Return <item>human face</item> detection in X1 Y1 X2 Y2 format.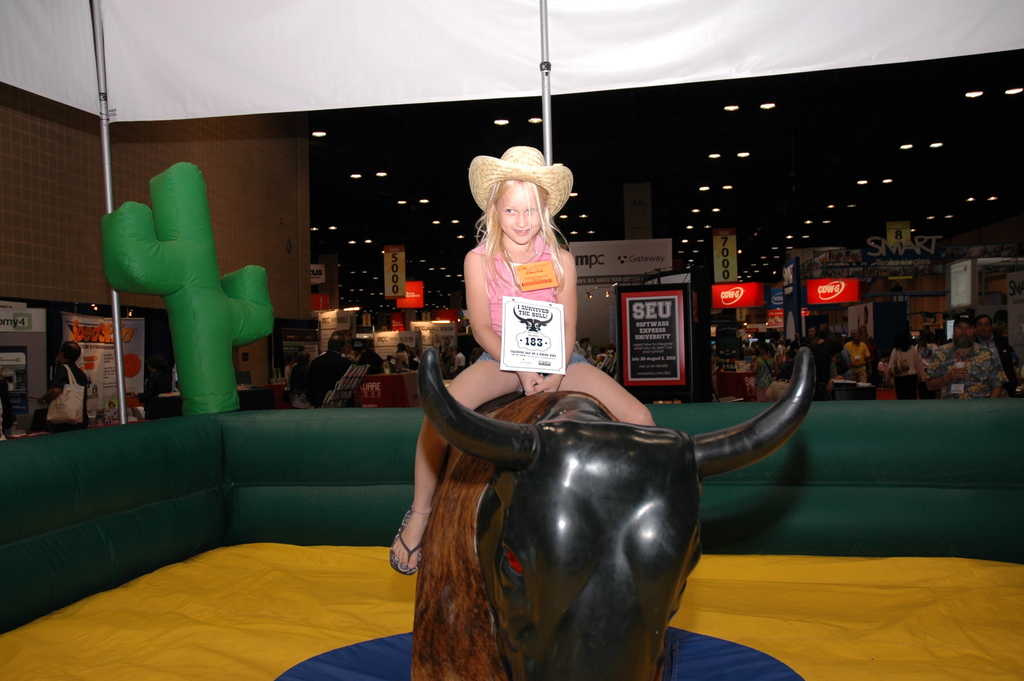
495 185 545 243.
